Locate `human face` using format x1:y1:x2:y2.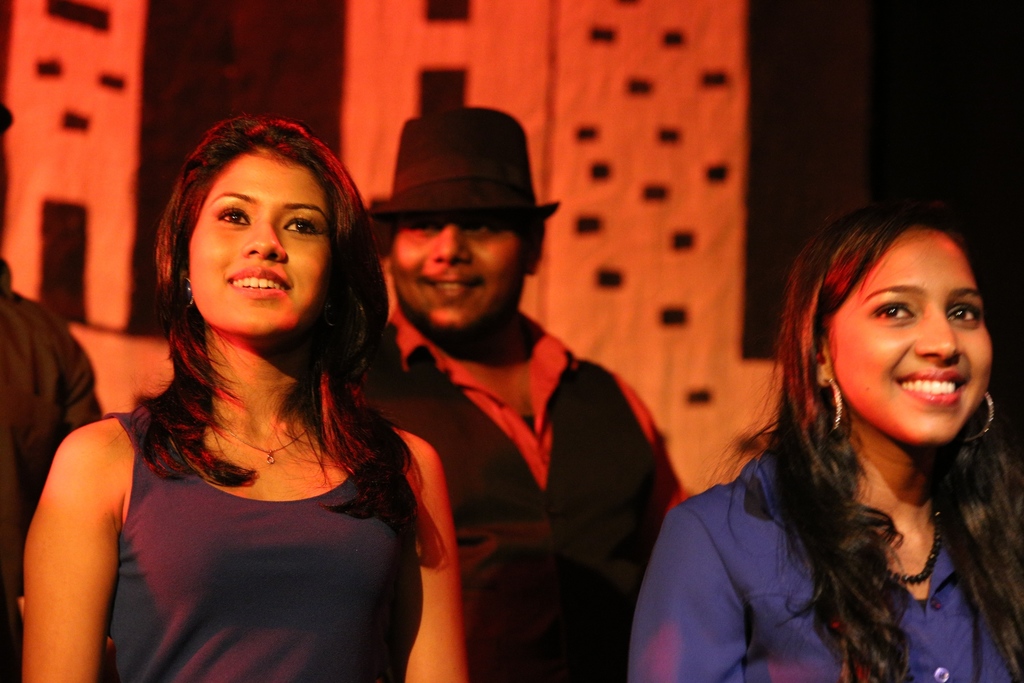
396:217:518:324.
